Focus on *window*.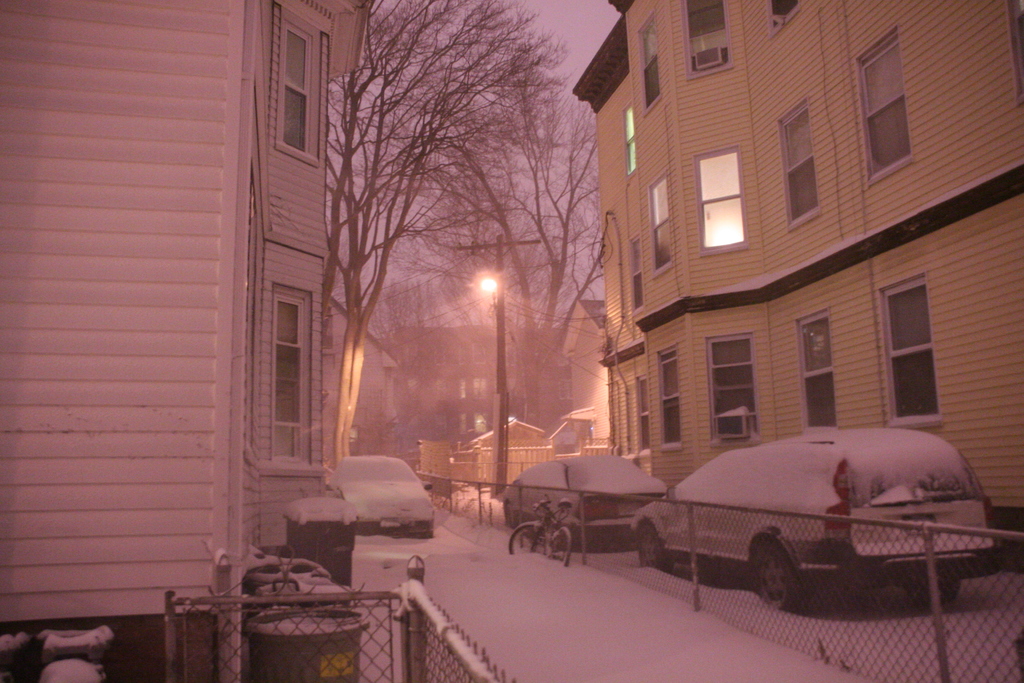
Focused at Rect(775, 95, 825, 233).
